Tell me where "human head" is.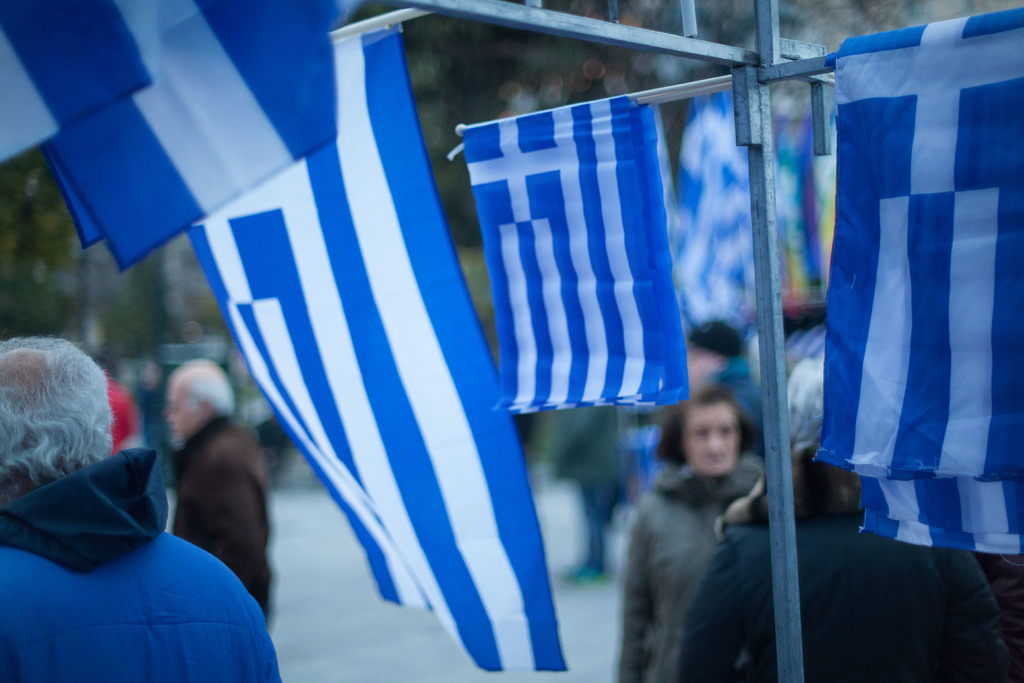
"human head" is at pyautogui.locateOnScreen(0, 332, 109, 501).
